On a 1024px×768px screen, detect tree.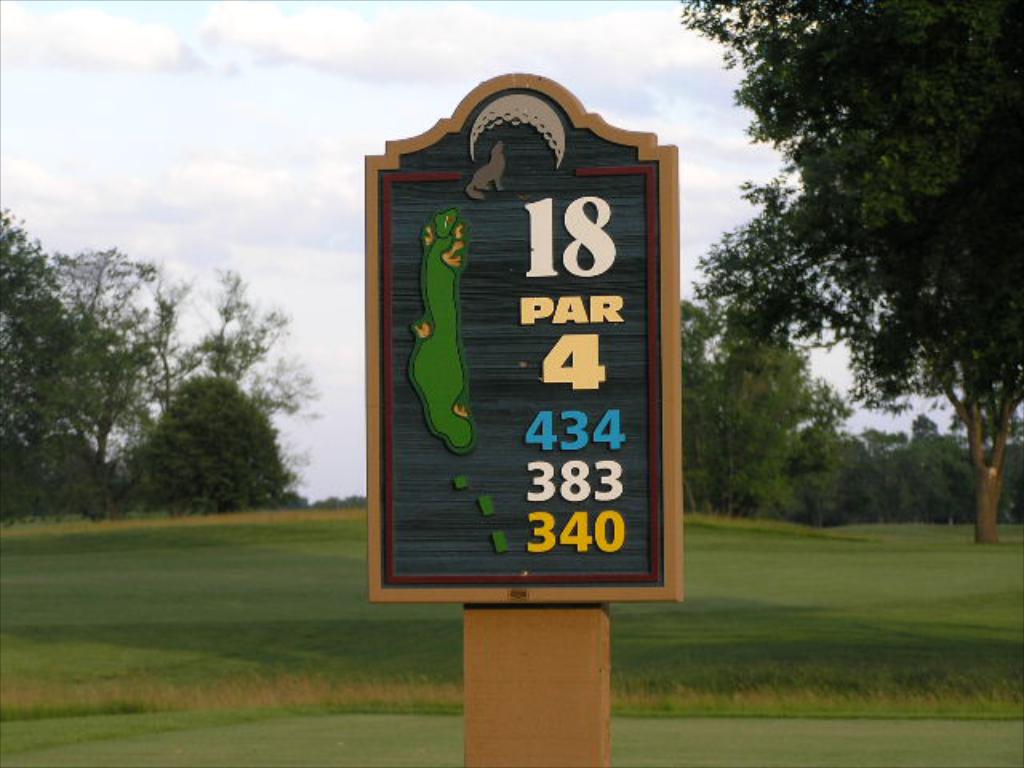
locate(680, 291, 851, 515).
